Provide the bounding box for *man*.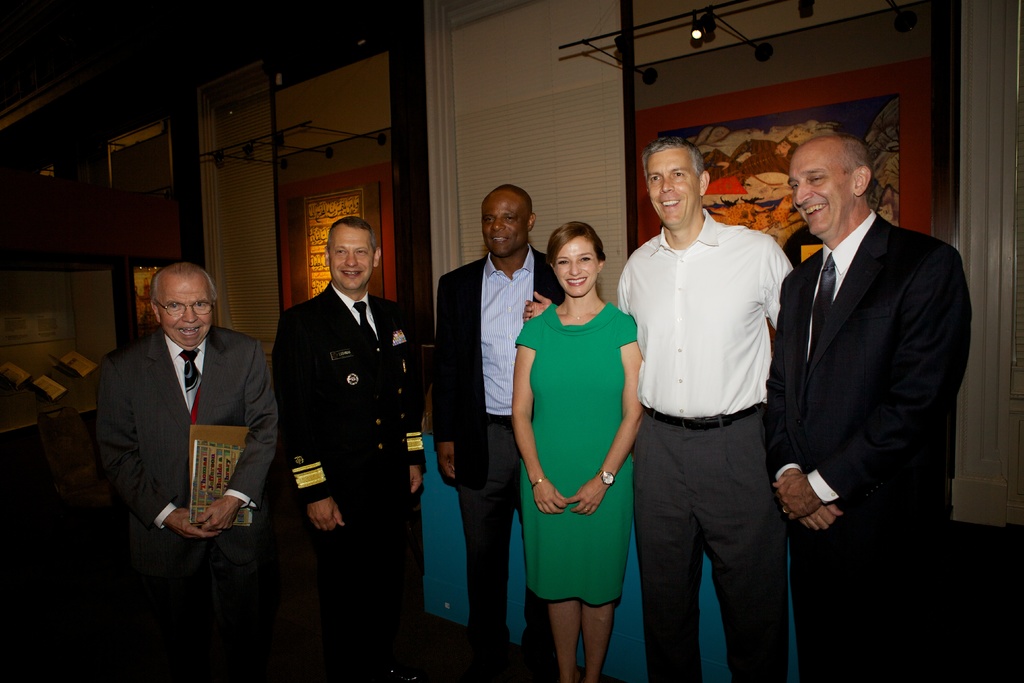
766:136:968:682.
